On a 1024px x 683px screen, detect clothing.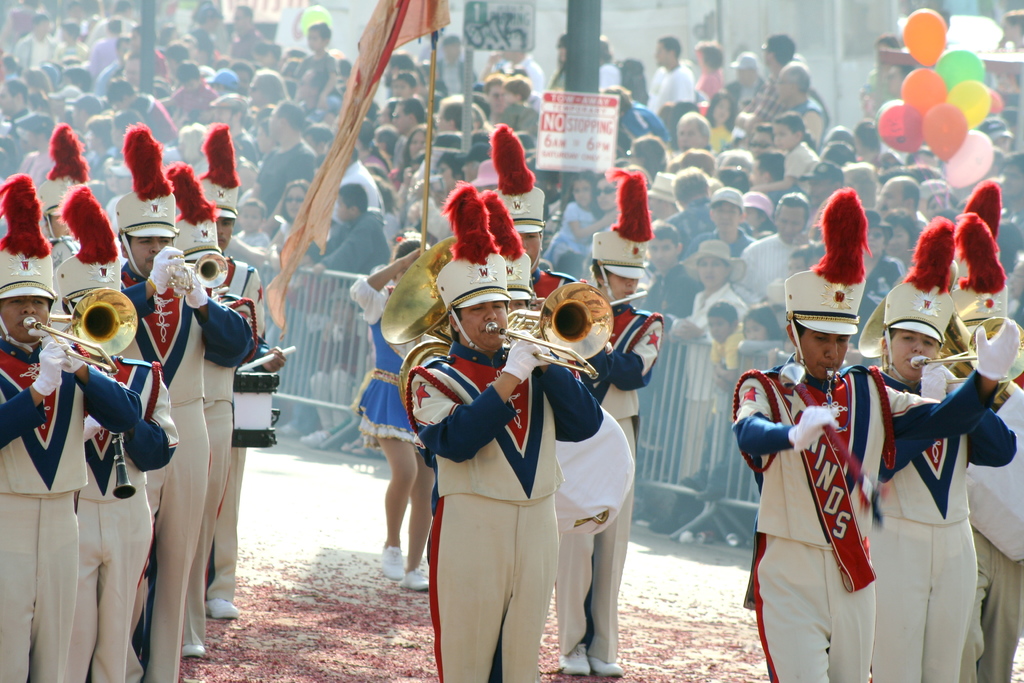
(63, 356, 181, 681).
